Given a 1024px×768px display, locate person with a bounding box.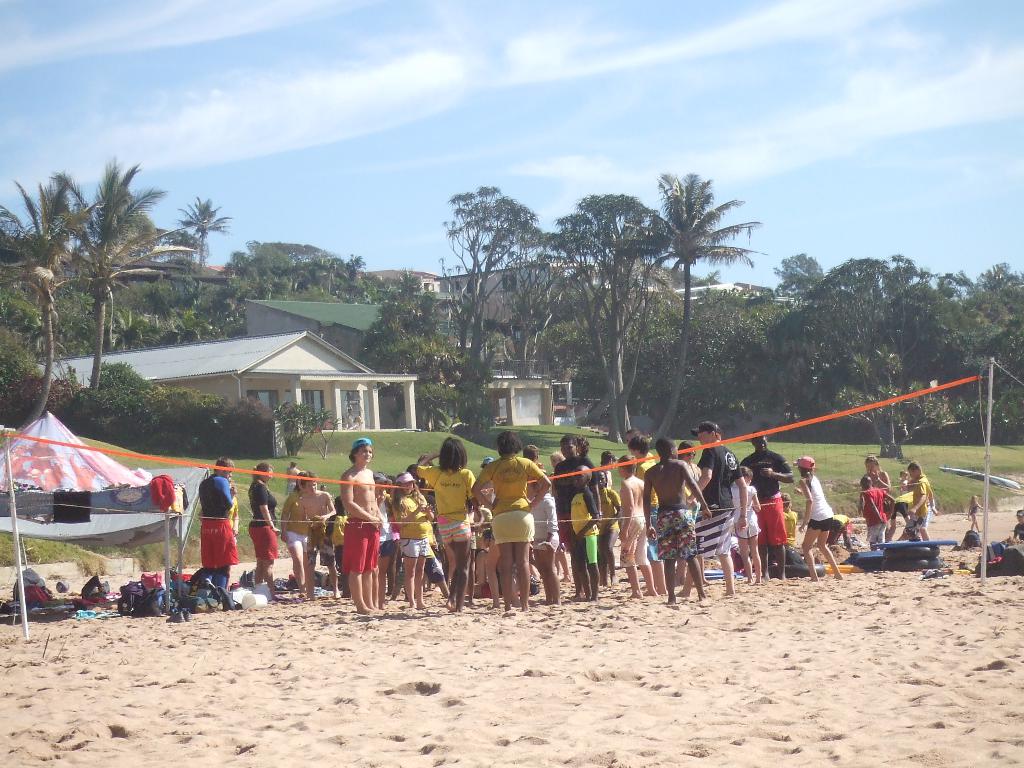
Located: <region>1016, 508, 1023, 541</region>.
